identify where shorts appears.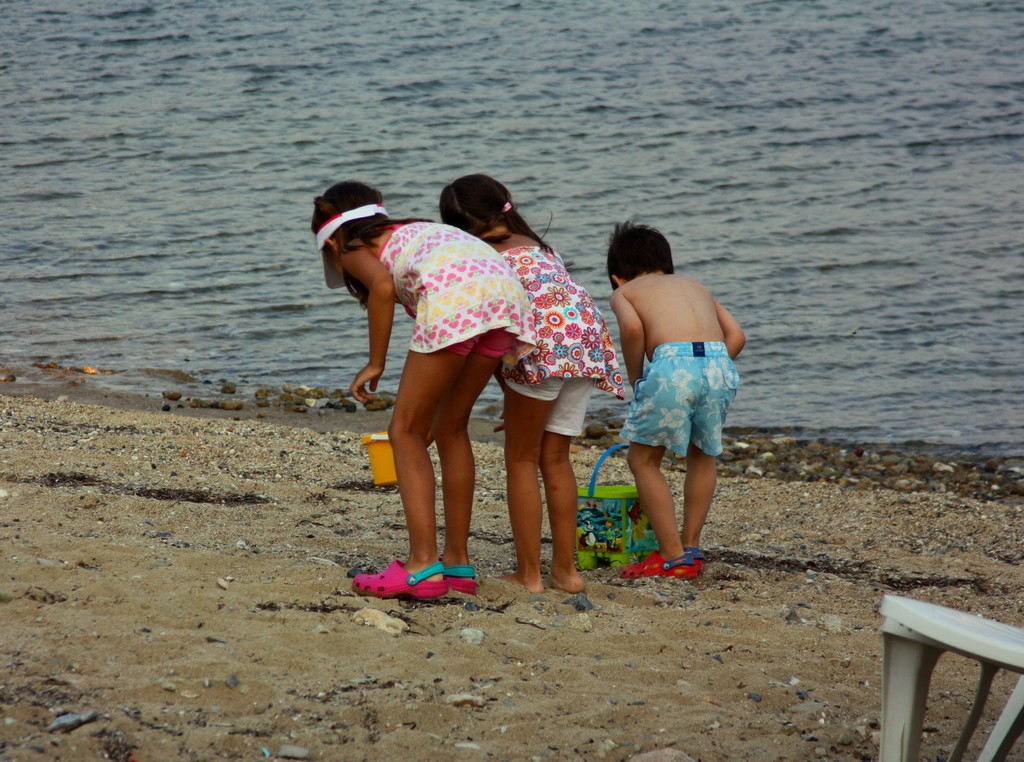
Appears at 510/378/590/438.
